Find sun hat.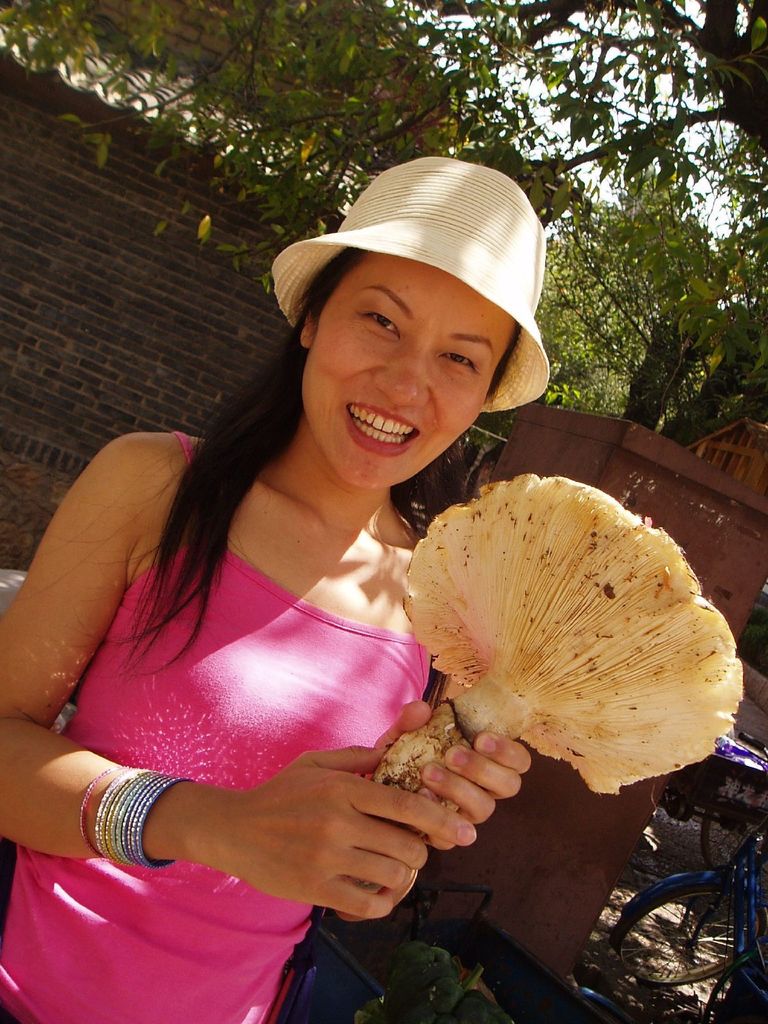
BBox(268, 154, 553, 415).
